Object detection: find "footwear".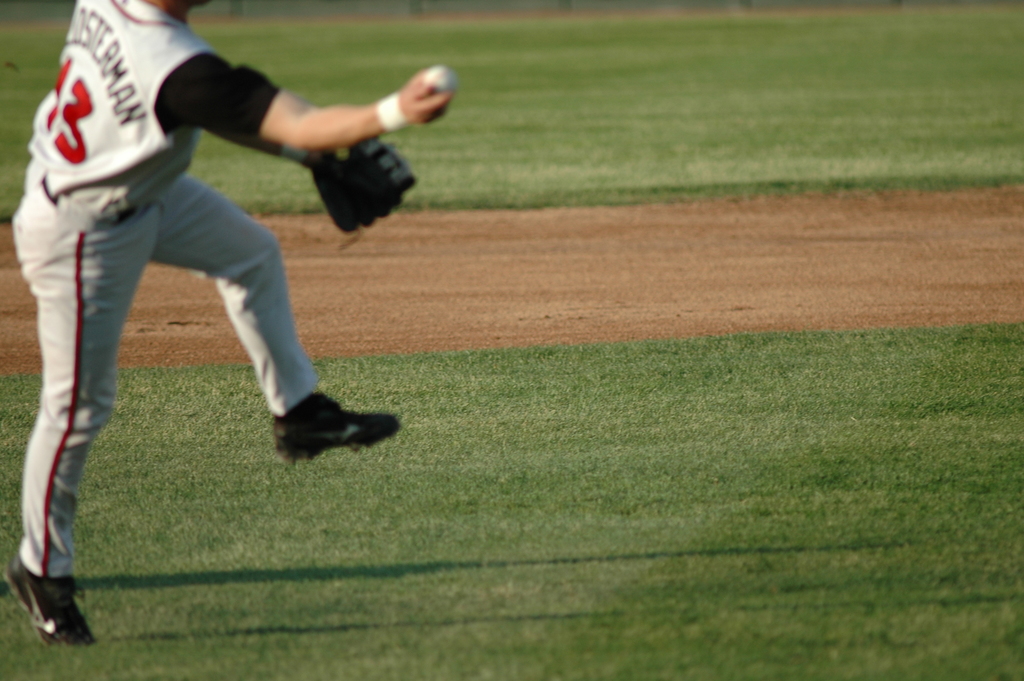
crop(12, 580, 68, 656).
